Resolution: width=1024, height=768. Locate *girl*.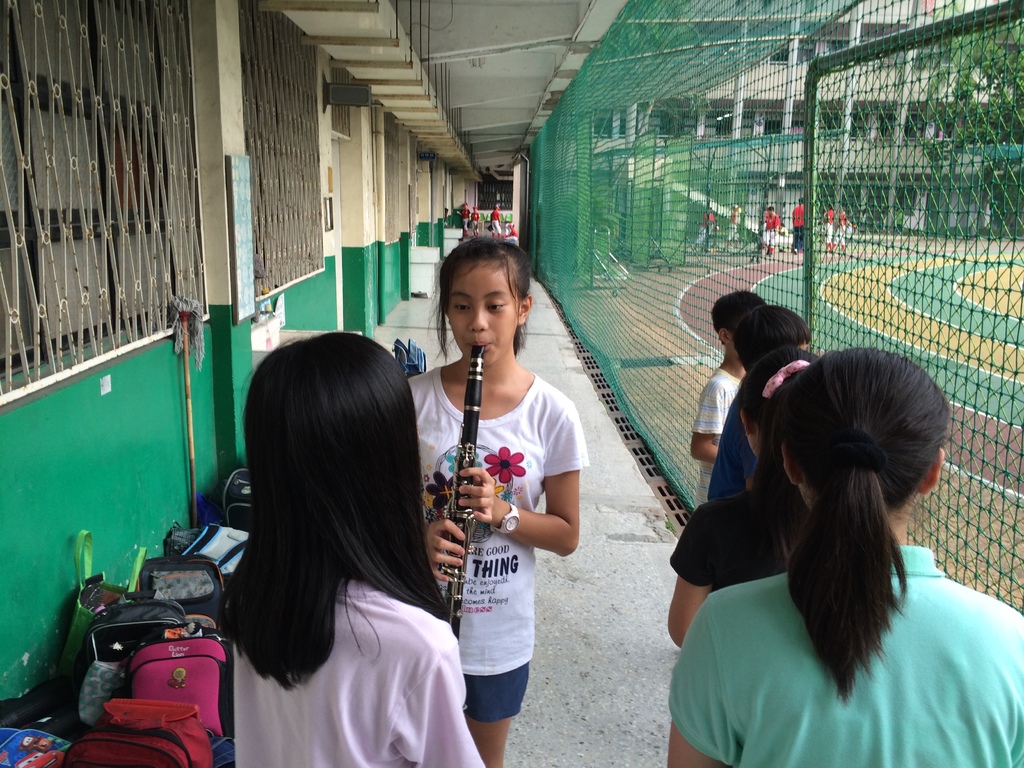
[x1=666, y1=349, x2=807, y2=643].
